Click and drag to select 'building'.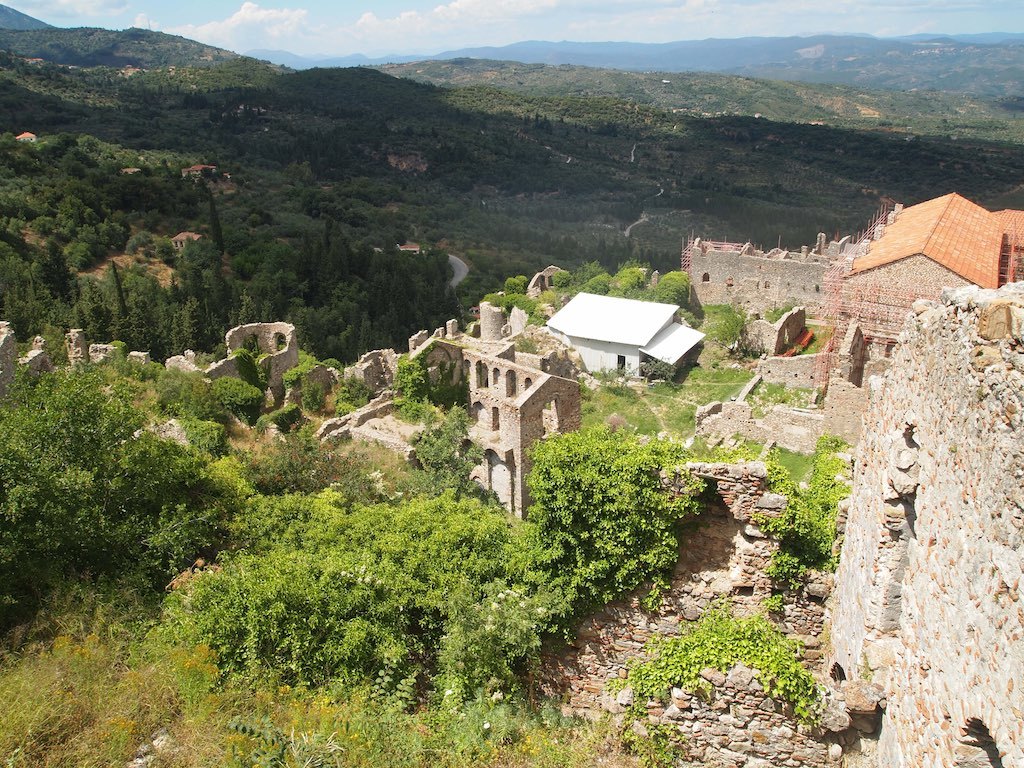
Selection: (x1=446, y1=338, x2=573, y2=504).
